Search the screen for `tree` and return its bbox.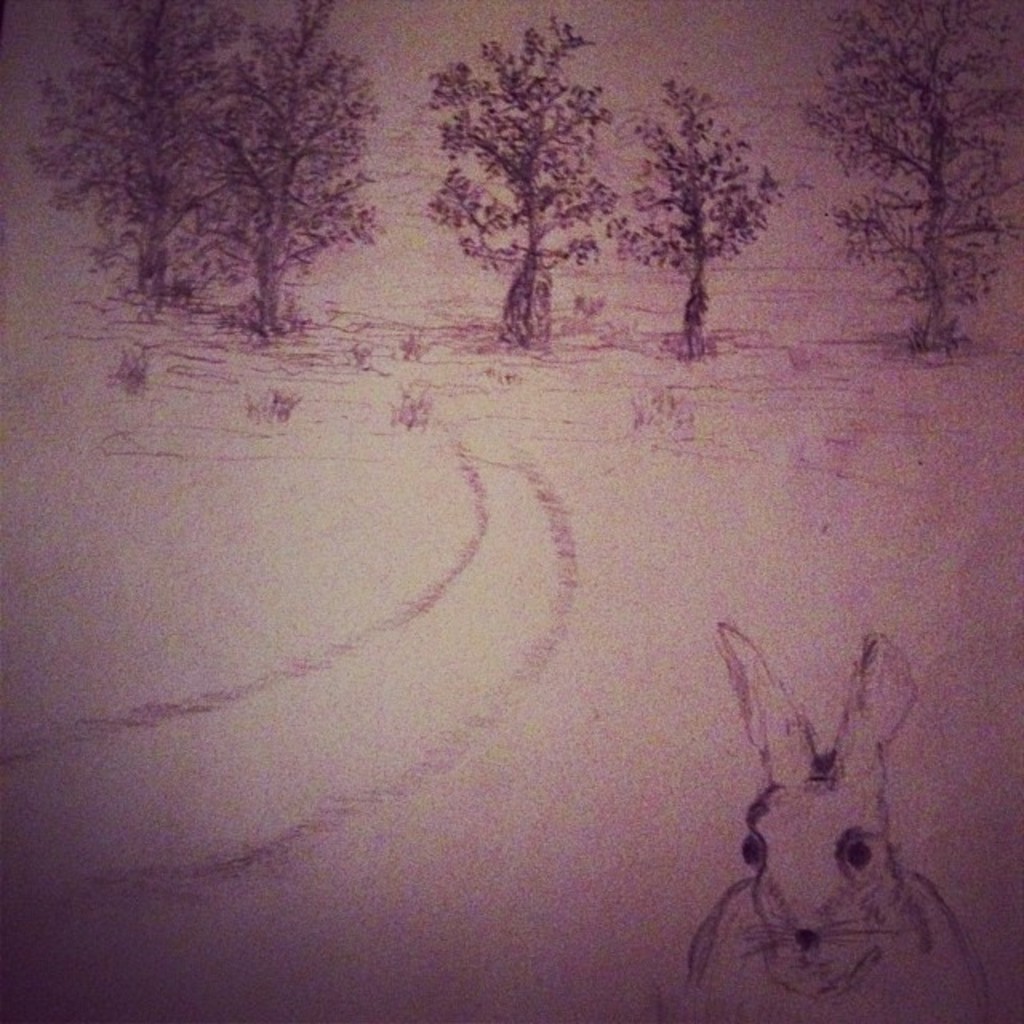
Found: [29, 0, 242, 315].
